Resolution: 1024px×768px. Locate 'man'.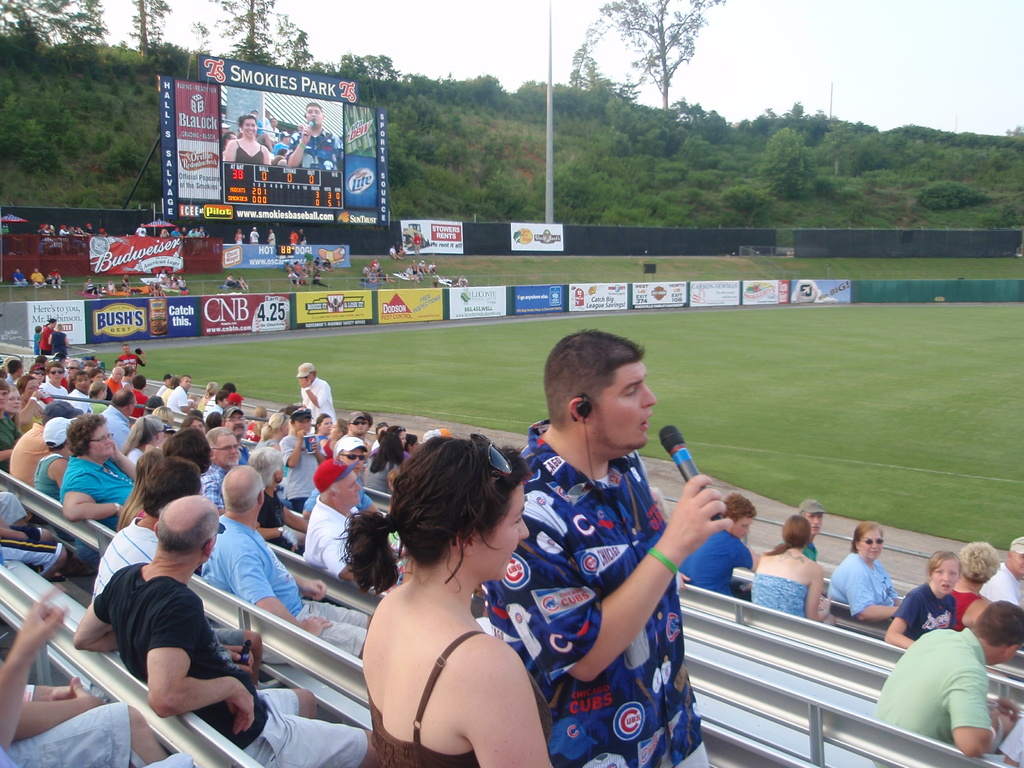
(x1=167, y1=373, x2=188, y2=415).
